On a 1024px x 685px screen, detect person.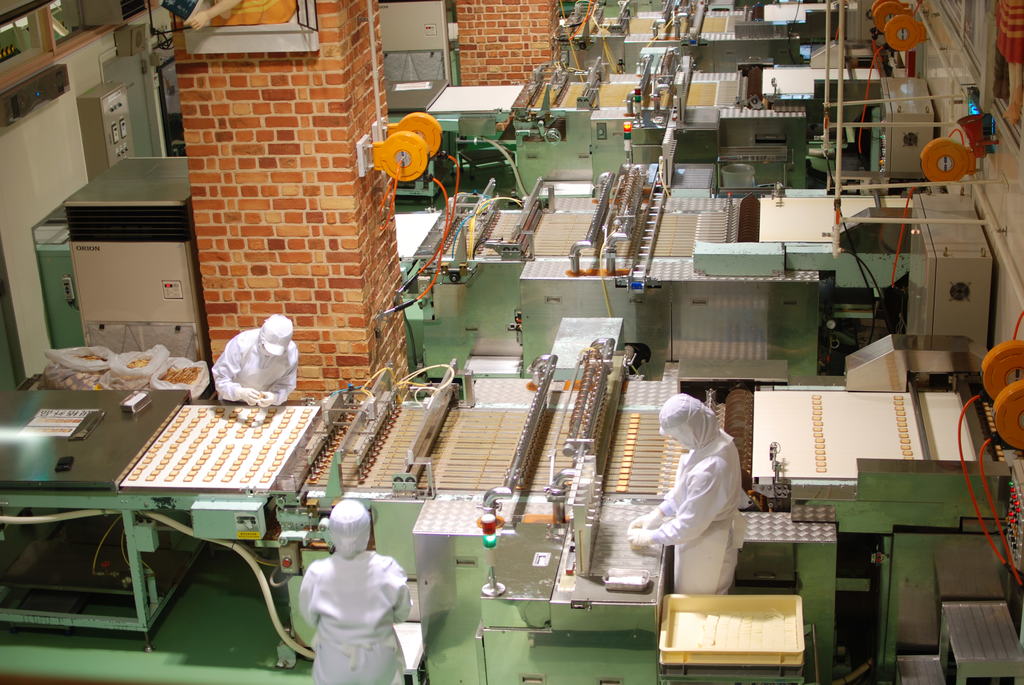
region(632, 383, 760, 626).
